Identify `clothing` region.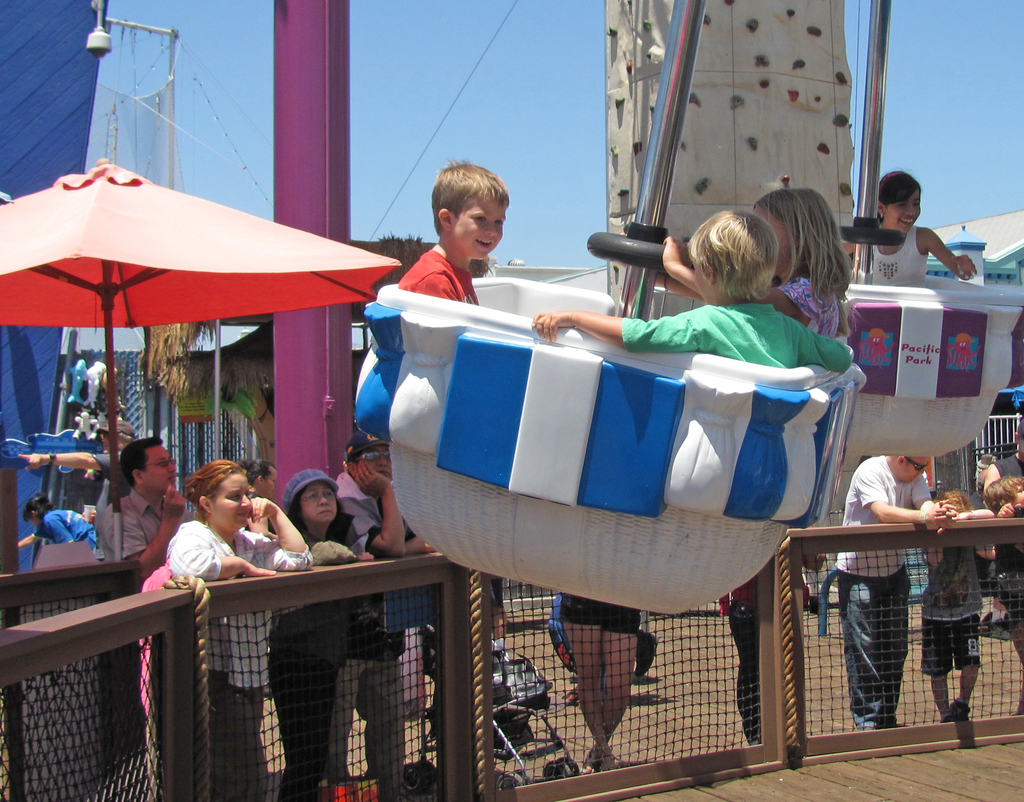
Region: rect(623, 301, 852, 370).
